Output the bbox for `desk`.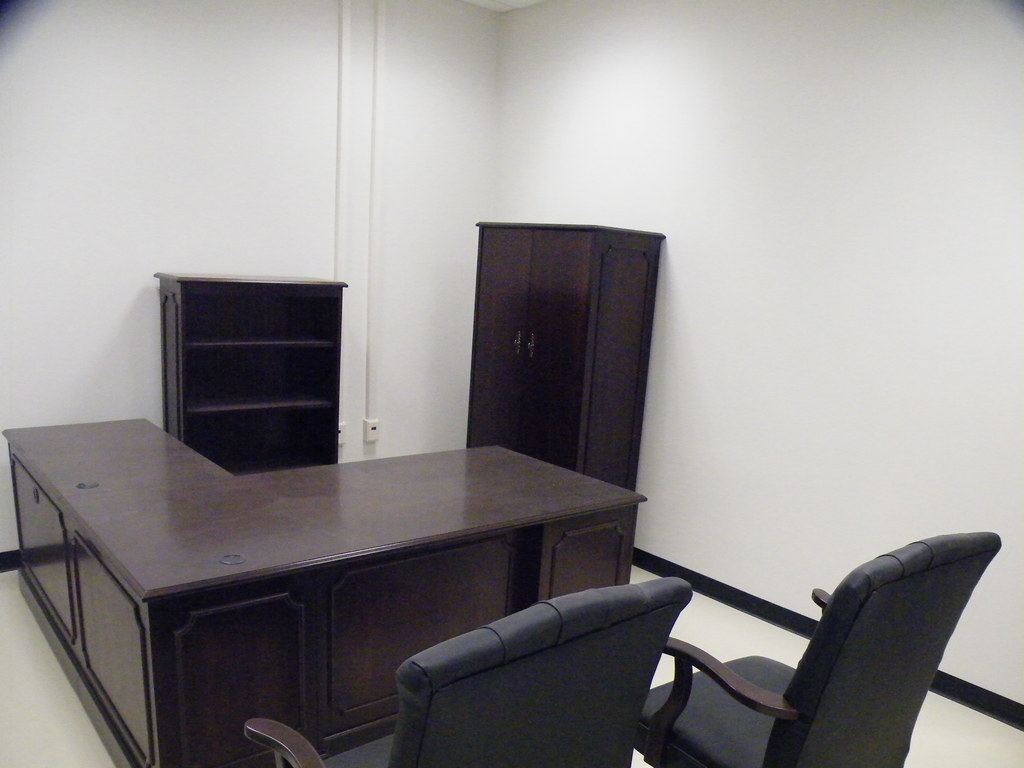
x1=0, y1=416, x2=648, y2=767.
